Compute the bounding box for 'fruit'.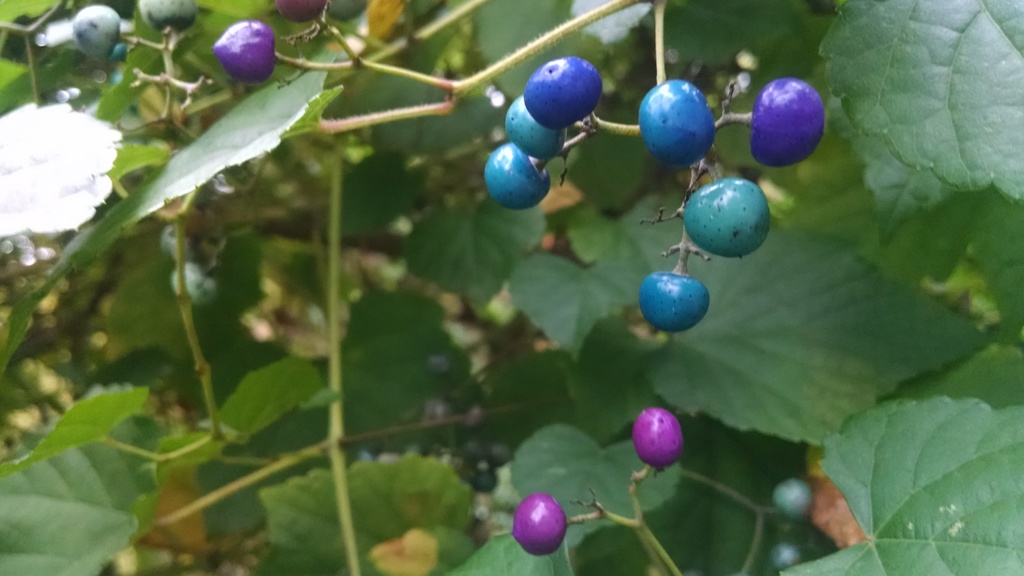
bbox=(328, 0, 372, 23).
